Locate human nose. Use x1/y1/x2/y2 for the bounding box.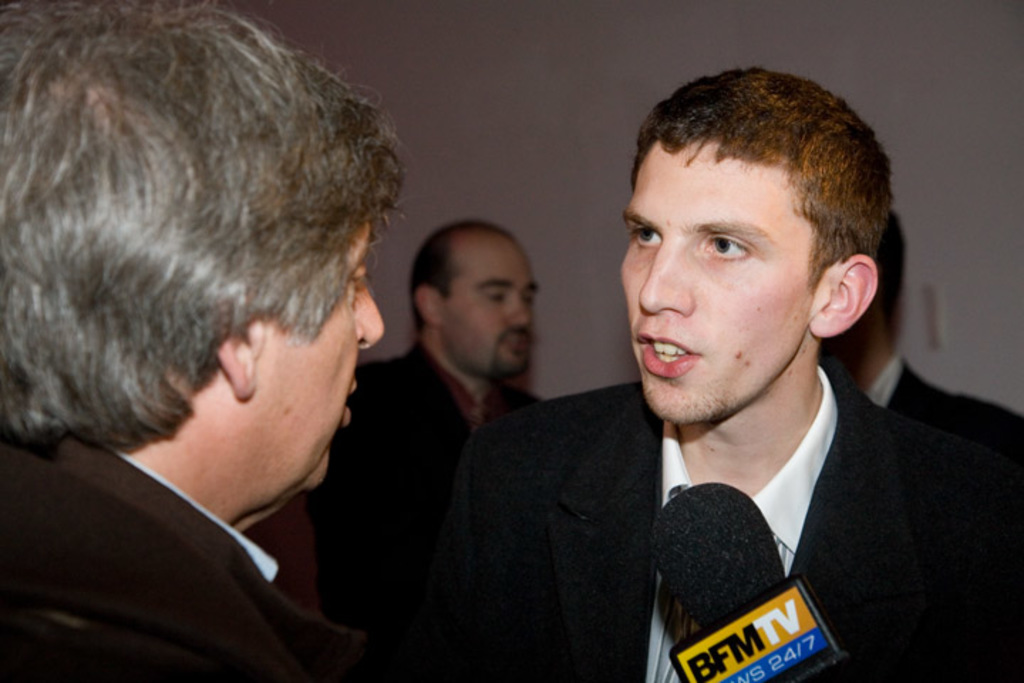
357/277/385/340.
